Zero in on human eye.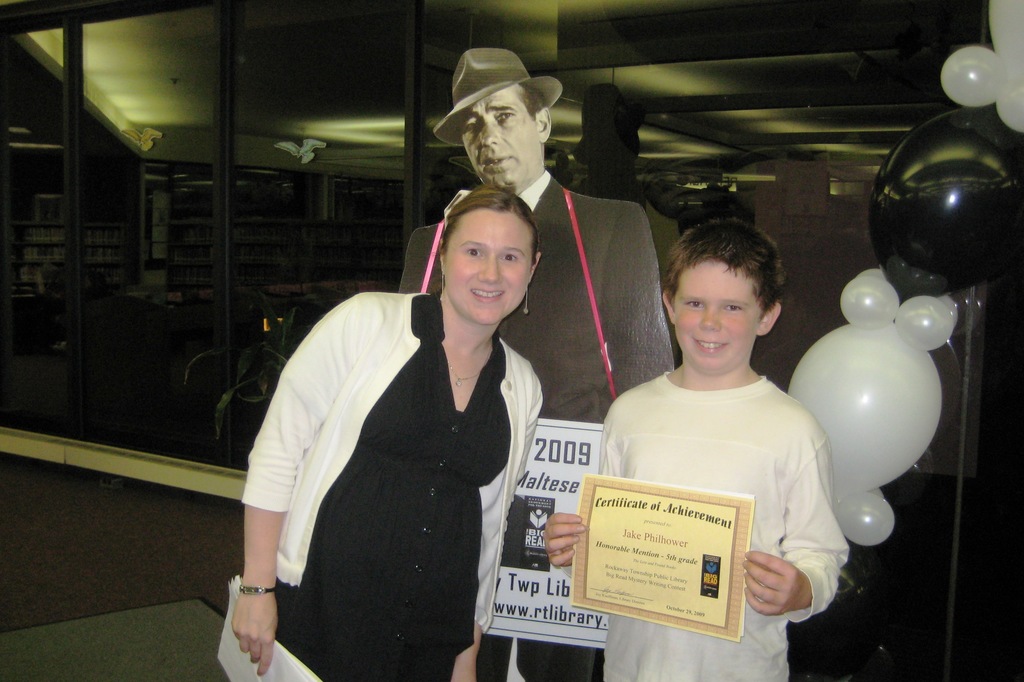
Zeroed in: 465 122 481 132.
